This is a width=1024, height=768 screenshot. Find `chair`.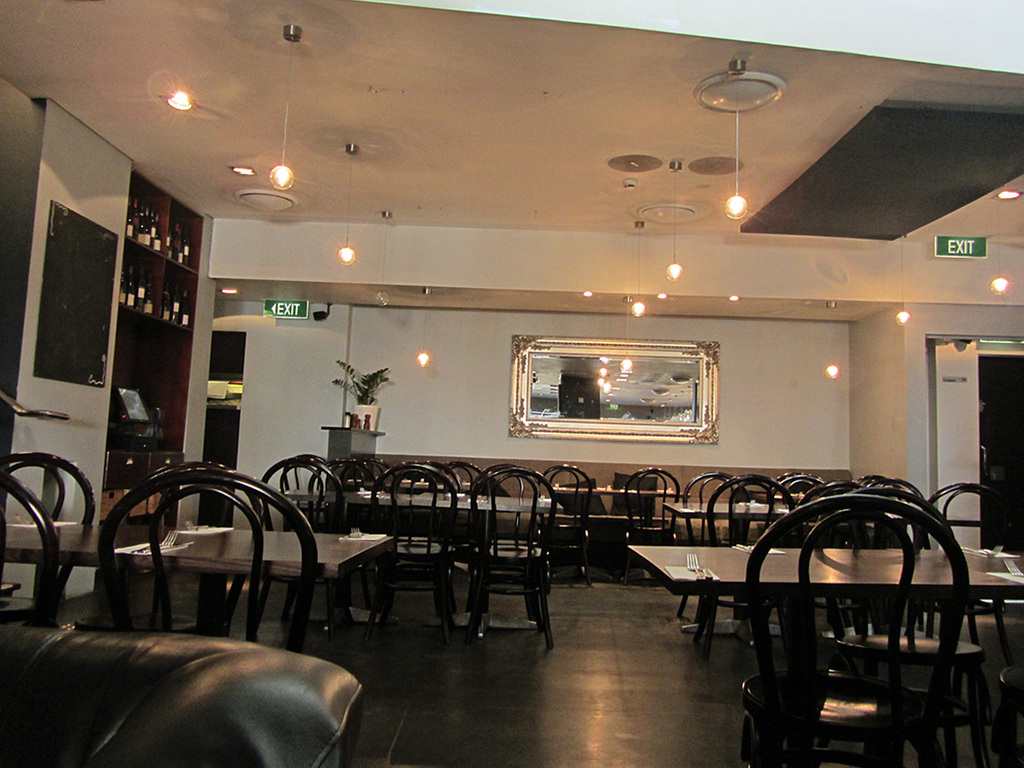
Bounding box: [left=257, top=453, right=361, bottom=629].
